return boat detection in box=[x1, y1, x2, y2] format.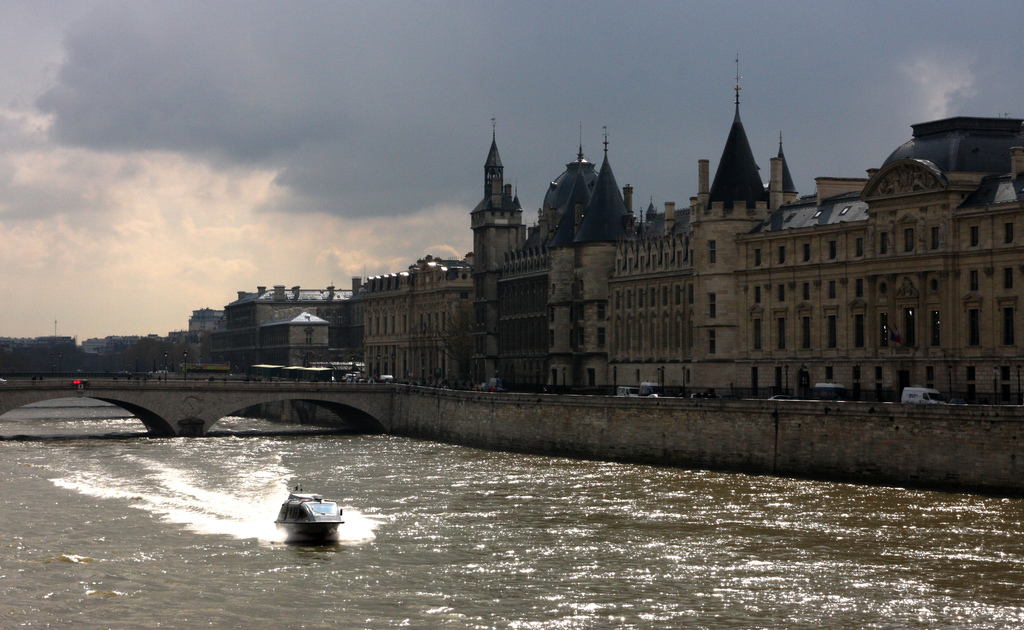
box=[268, 490, 351, 544].
